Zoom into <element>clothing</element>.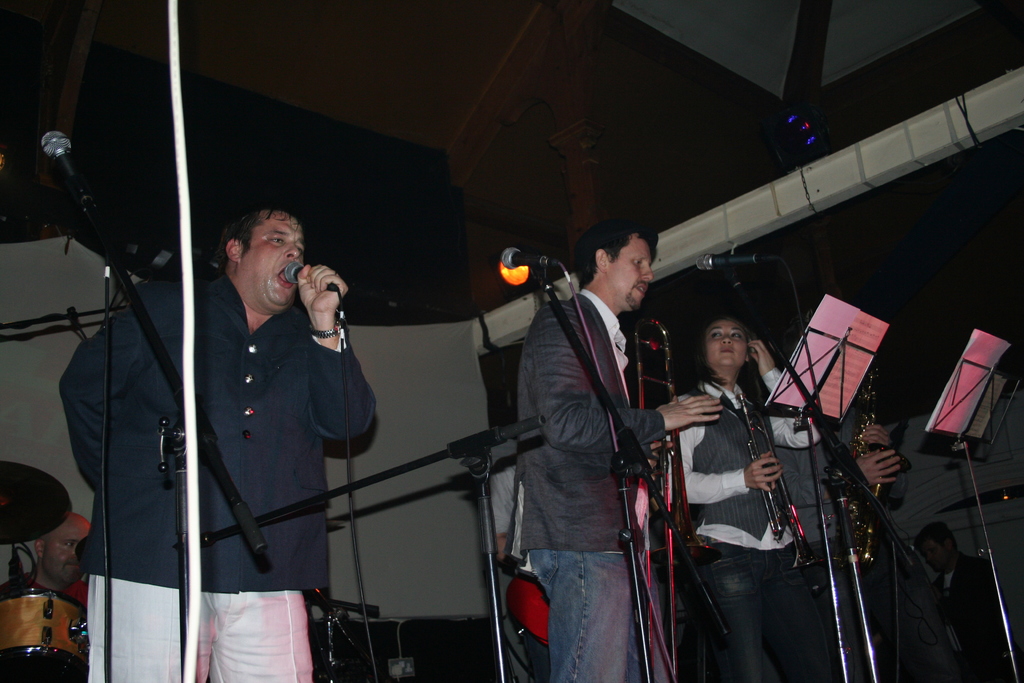
Zoom target: x1=515 y1=284 x2=676 y2=682.
